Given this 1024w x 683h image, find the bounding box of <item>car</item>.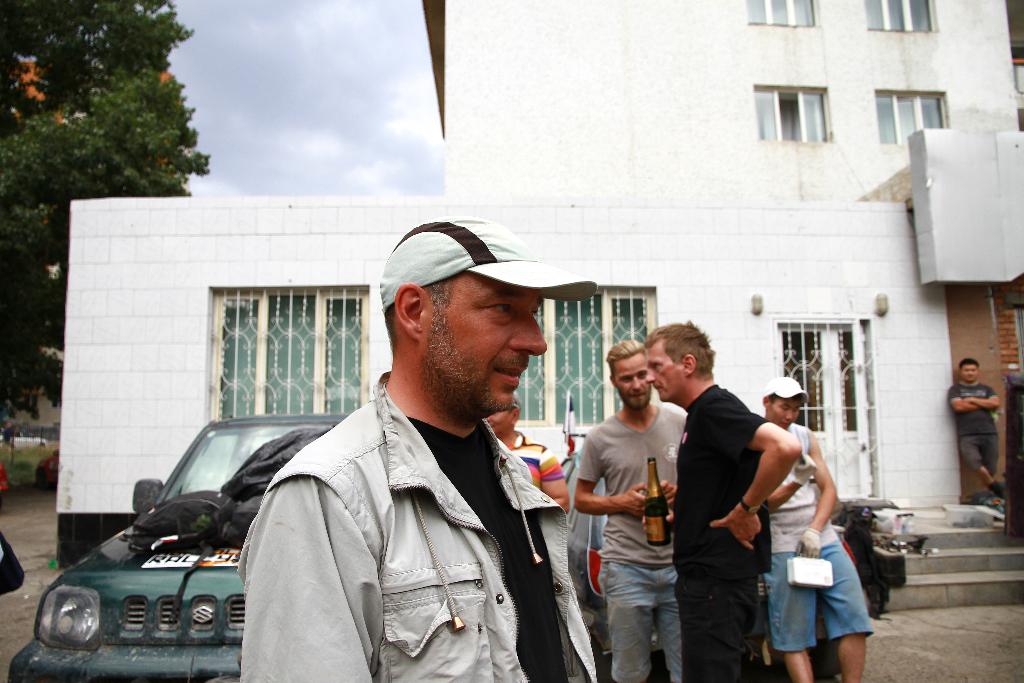
0, 420, 68, 481.
